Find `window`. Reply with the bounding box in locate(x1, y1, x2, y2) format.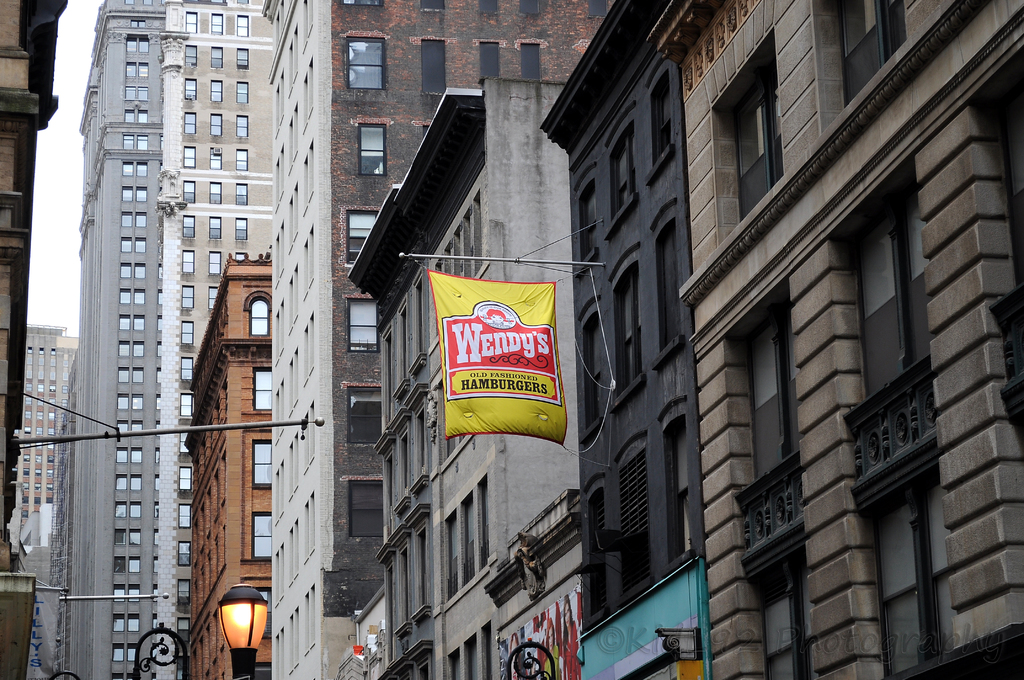
locate(119, 159, 148, 178).
